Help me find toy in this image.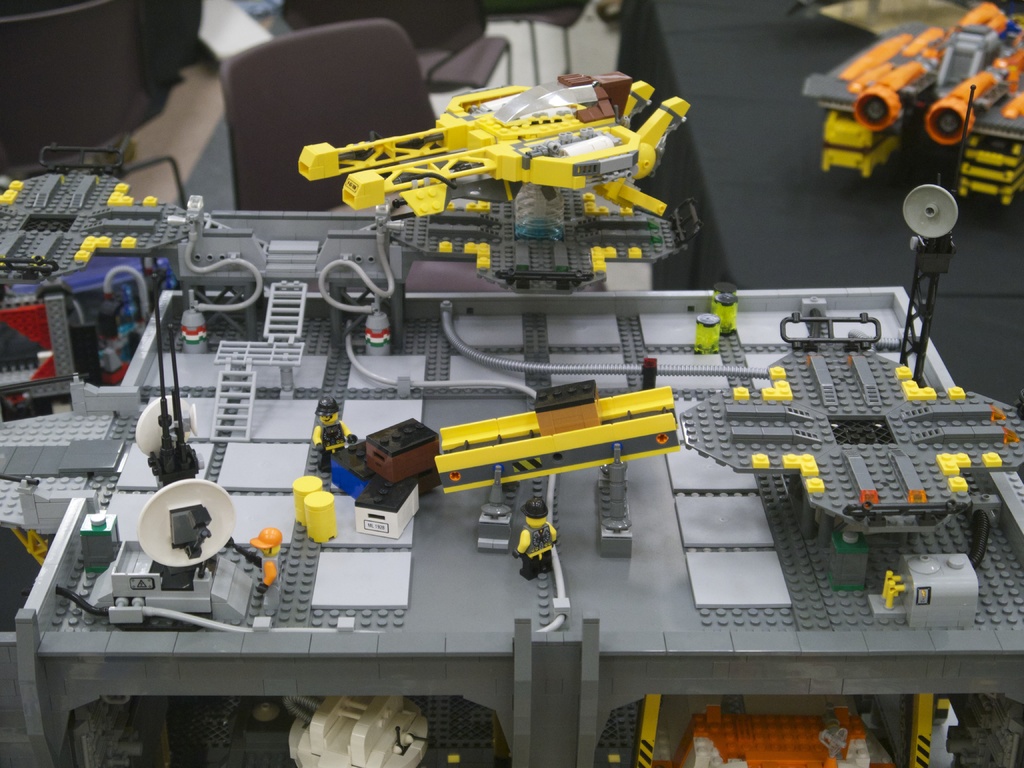
Found it: (514, 497, 557, 581).
